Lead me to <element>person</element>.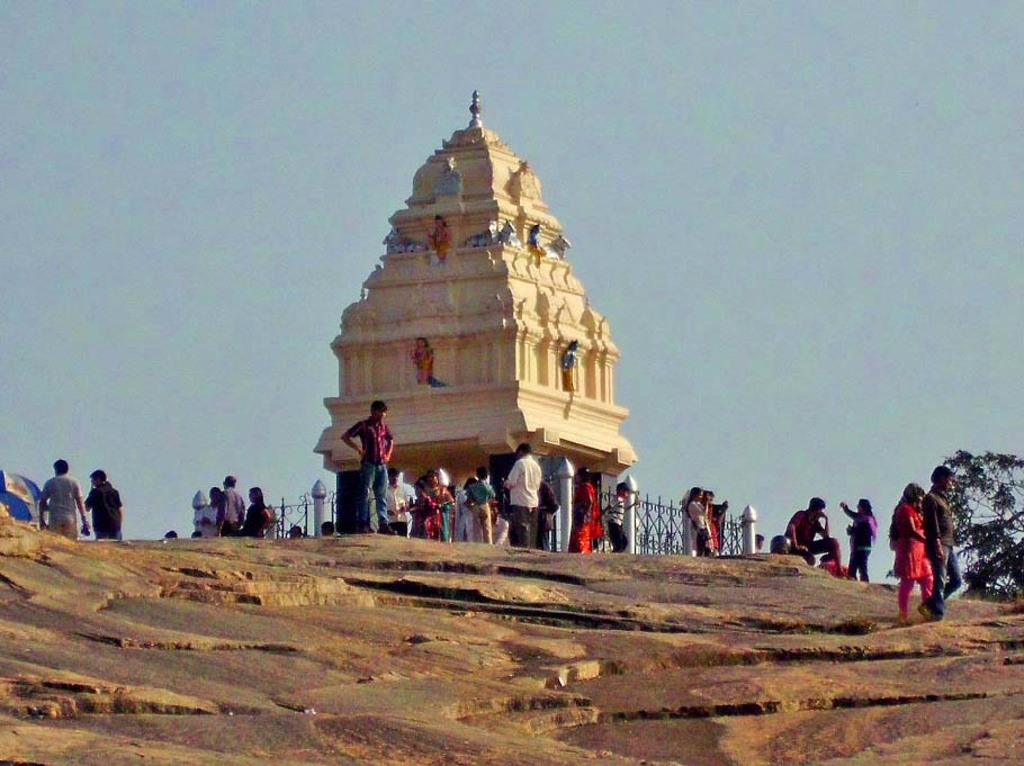
Lead to [572, 463, 607, 555].
